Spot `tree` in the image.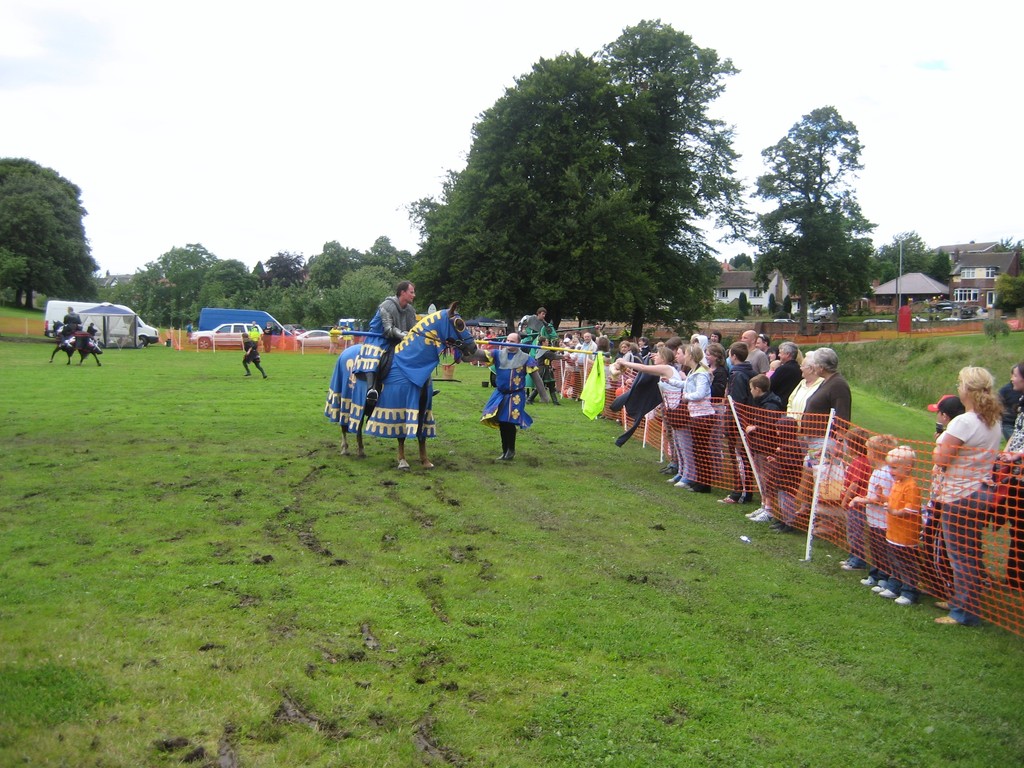
`tree` found at {"left": 874, "top": 232, "right": 928, "bottom": 277}.
